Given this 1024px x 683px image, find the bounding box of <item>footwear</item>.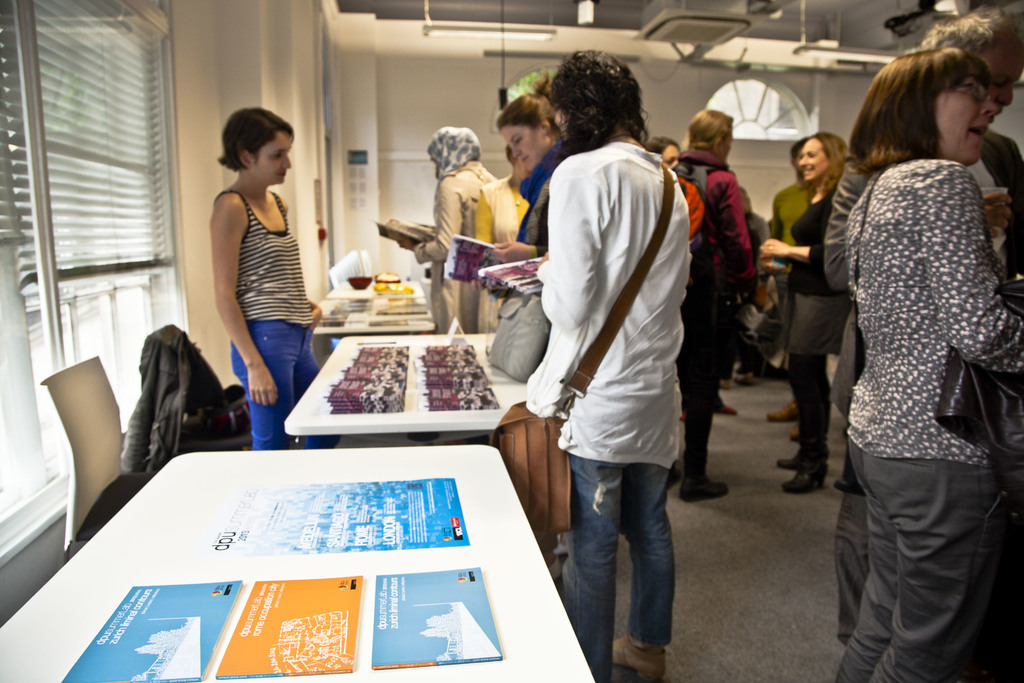
x1=776, y1=458, x2=801, y2=466.
